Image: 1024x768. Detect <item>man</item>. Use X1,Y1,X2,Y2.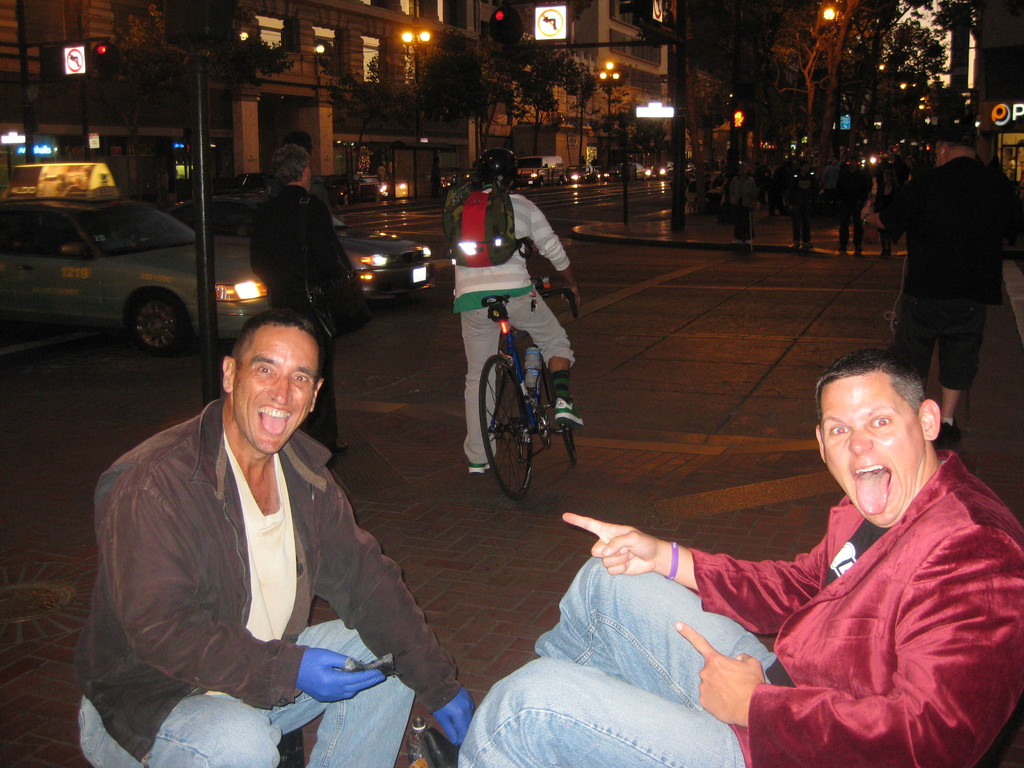
87,293,428,762.
